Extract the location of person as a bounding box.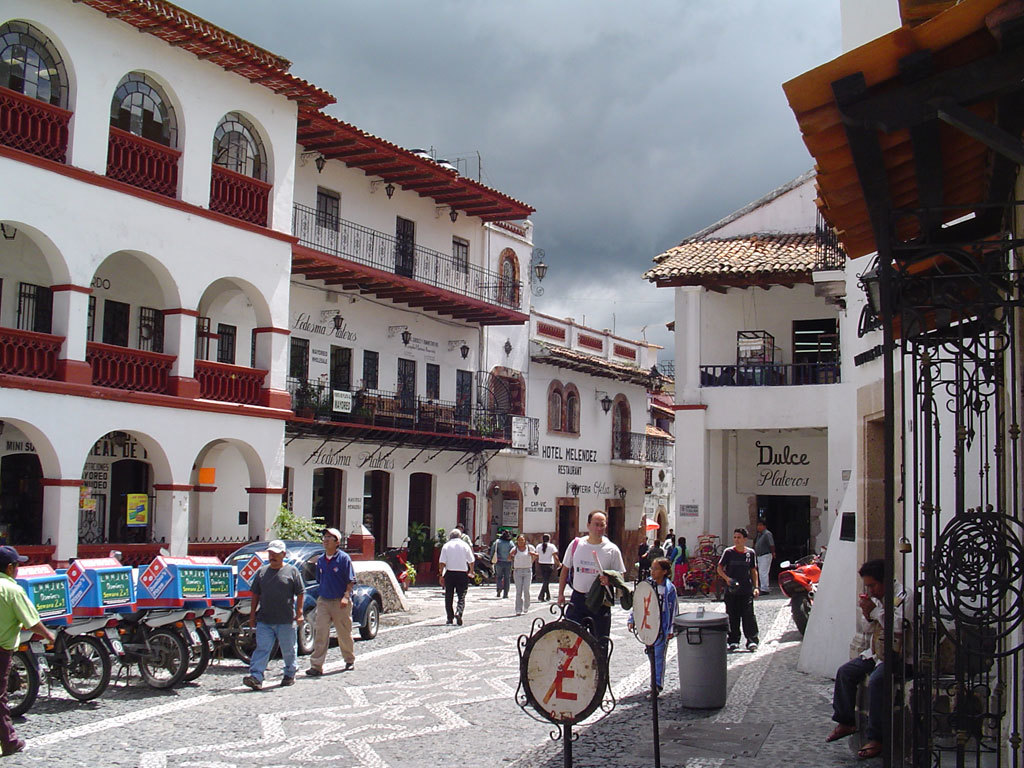
select_region(247, 539, 308, 691).
